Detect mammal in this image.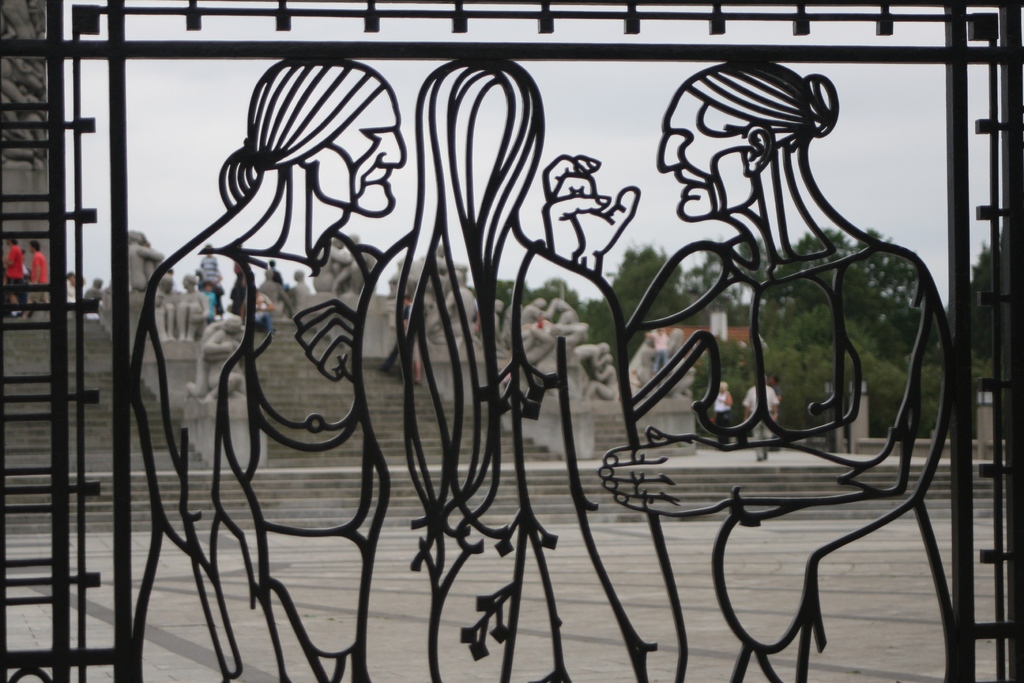
Detection: [65, 268, 75, 304].
